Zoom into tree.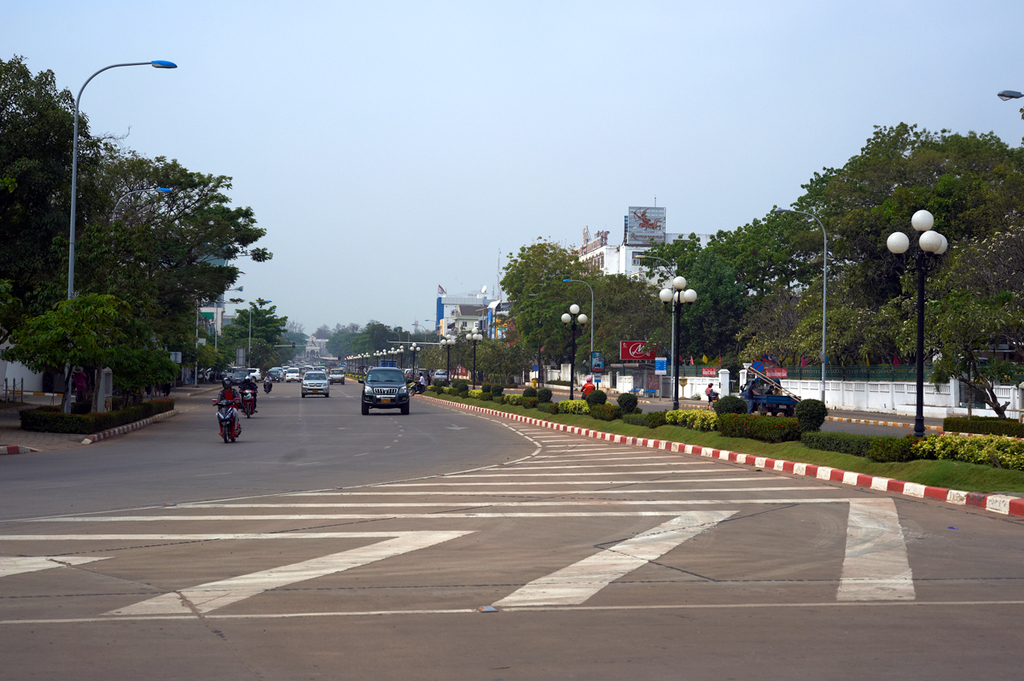
Zoom target: Rect(46, 114, 263, 397).
